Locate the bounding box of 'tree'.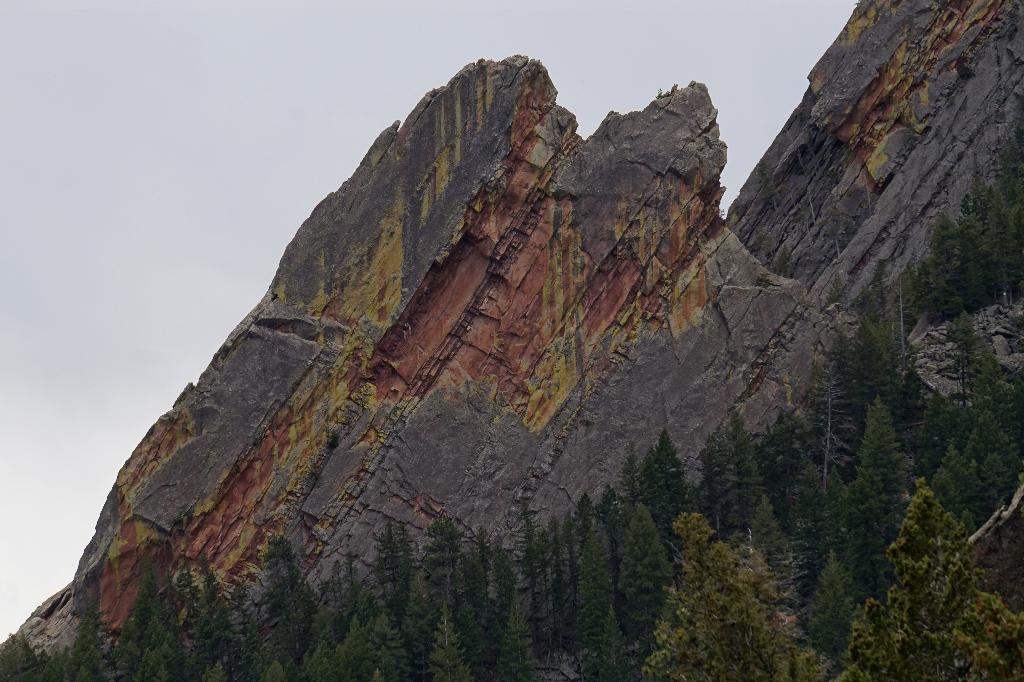
Bounding box: l=0, t=624, r=45, b=681.
